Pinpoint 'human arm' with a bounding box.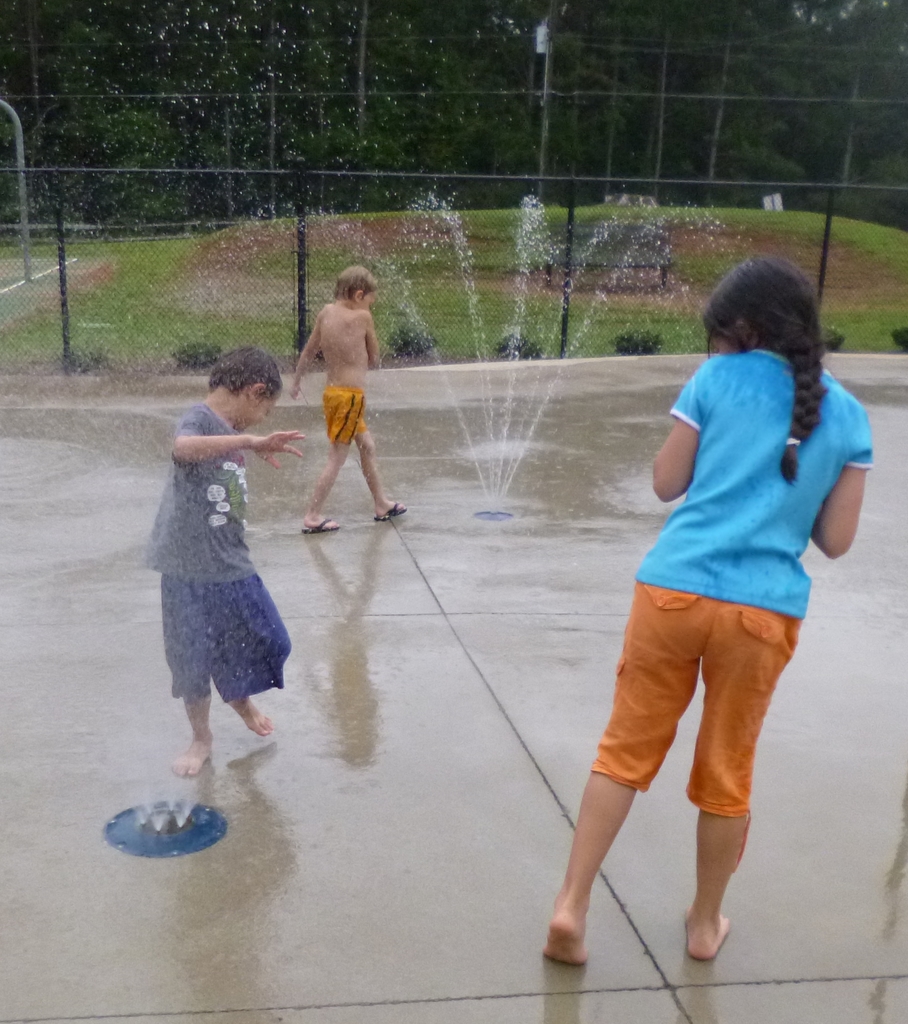
{"x1": 650, "y1": 354, "x2": 706, "y2": 509}.
